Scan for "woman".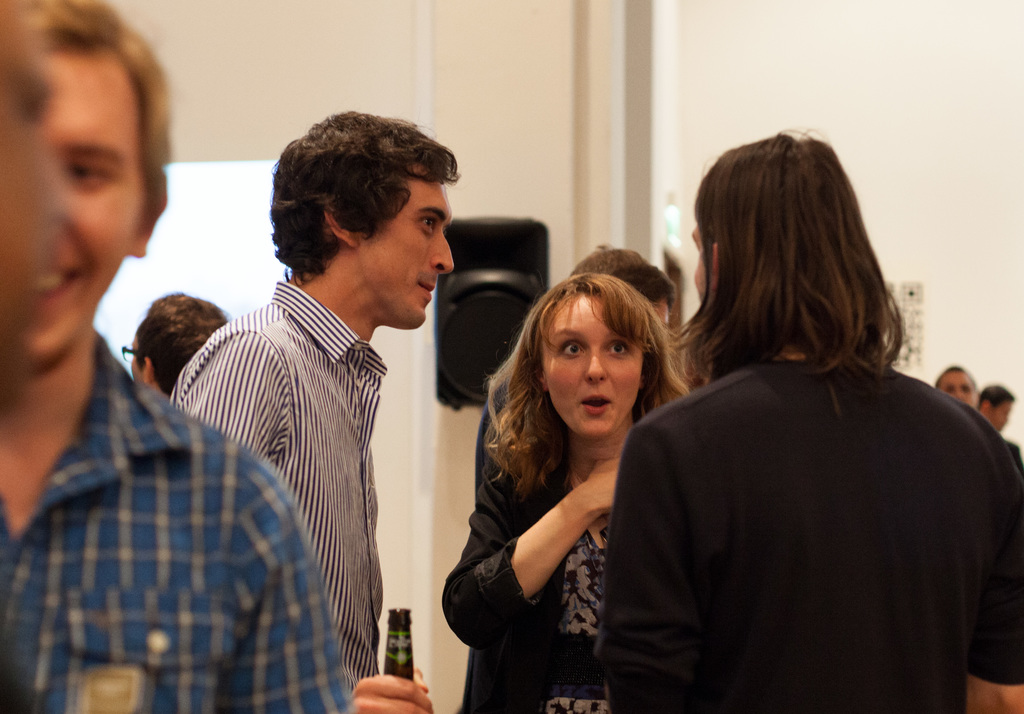
Scan result: 604/126/1023/713.
